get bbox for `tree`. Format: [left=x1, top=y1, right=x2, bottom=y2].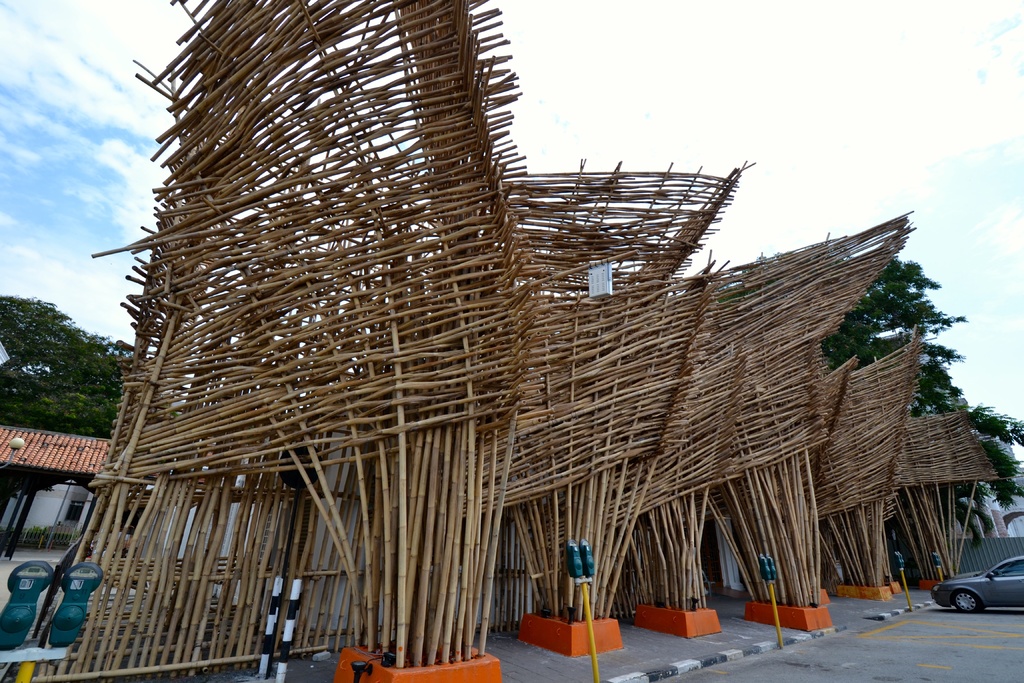
[left=12, top=283, right=120, bottom=468].
